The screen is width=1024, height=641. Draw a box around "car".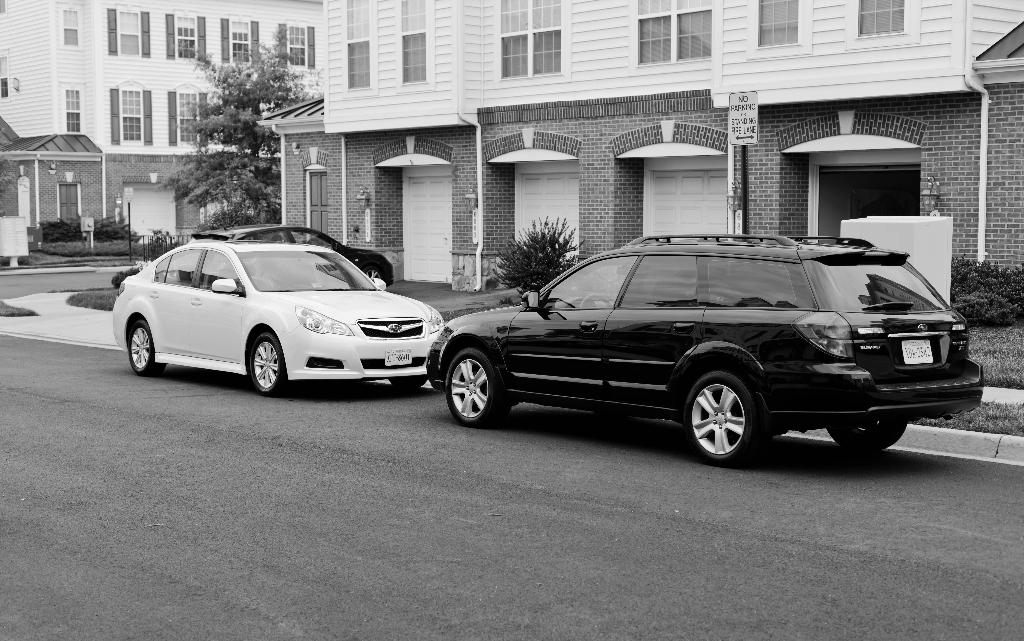
bbox=[113, 240, 447, 399].
